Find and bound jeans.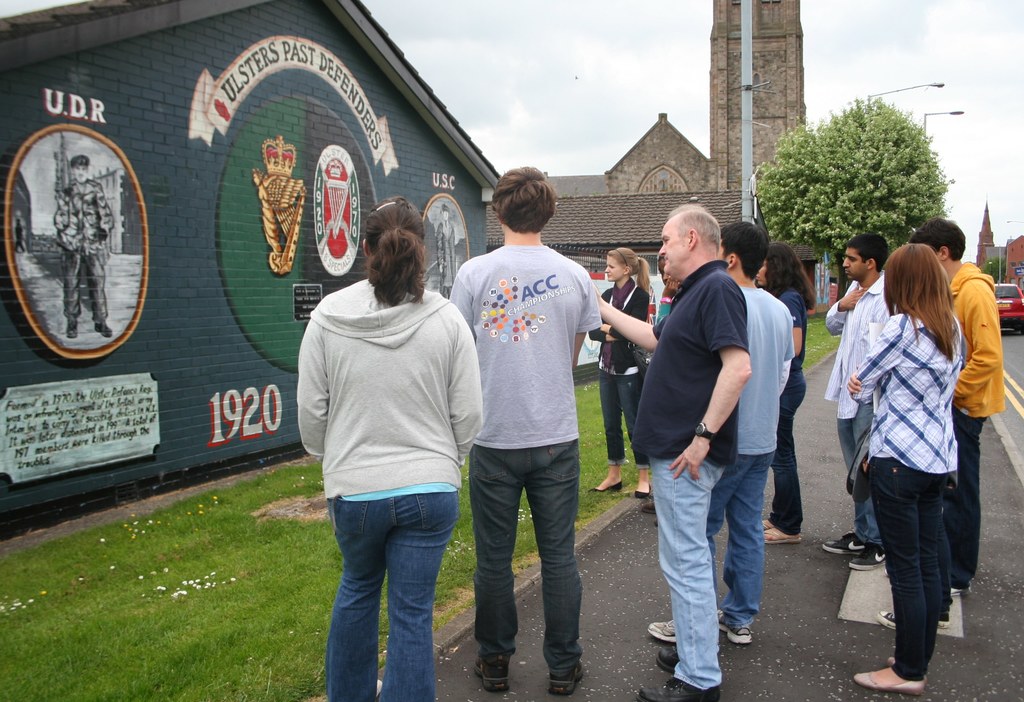
Bound: x1=648 y1=461 x2=725 y2=691.
